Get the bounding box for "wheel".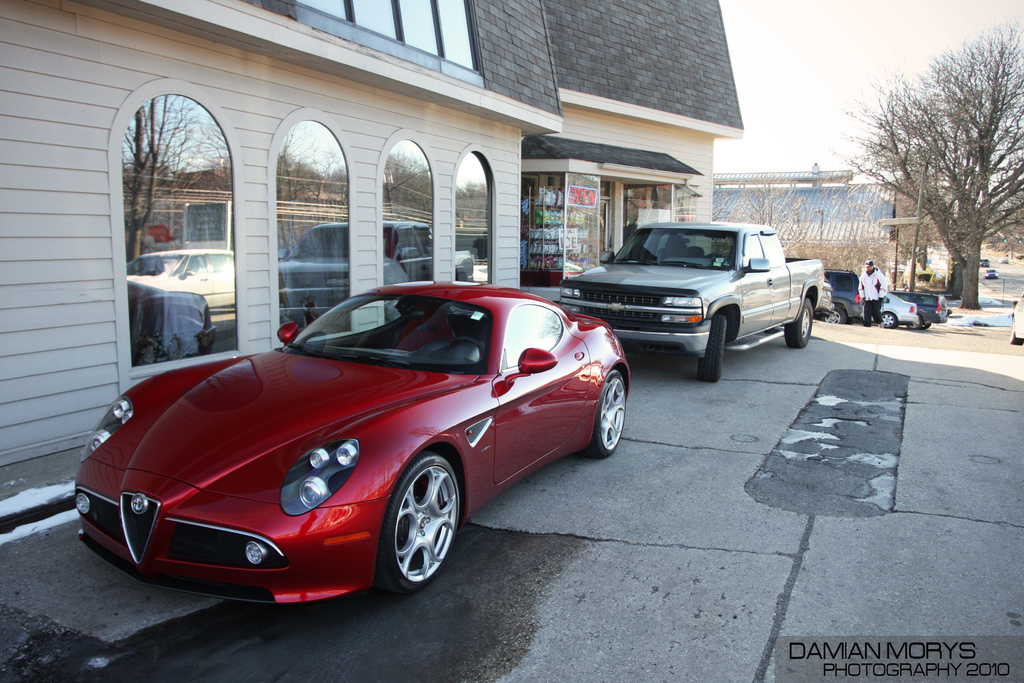
578/373/625/458.
